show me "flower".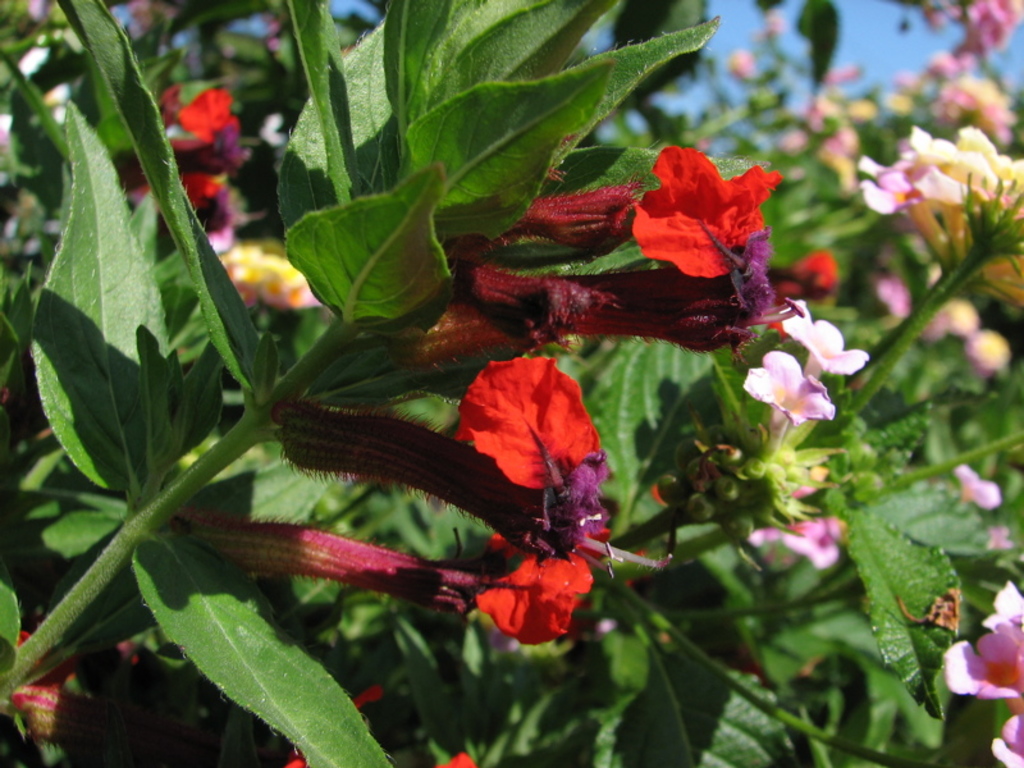
"flower" is here: (x1=952, y1=467, x2=1000, y2=516).
